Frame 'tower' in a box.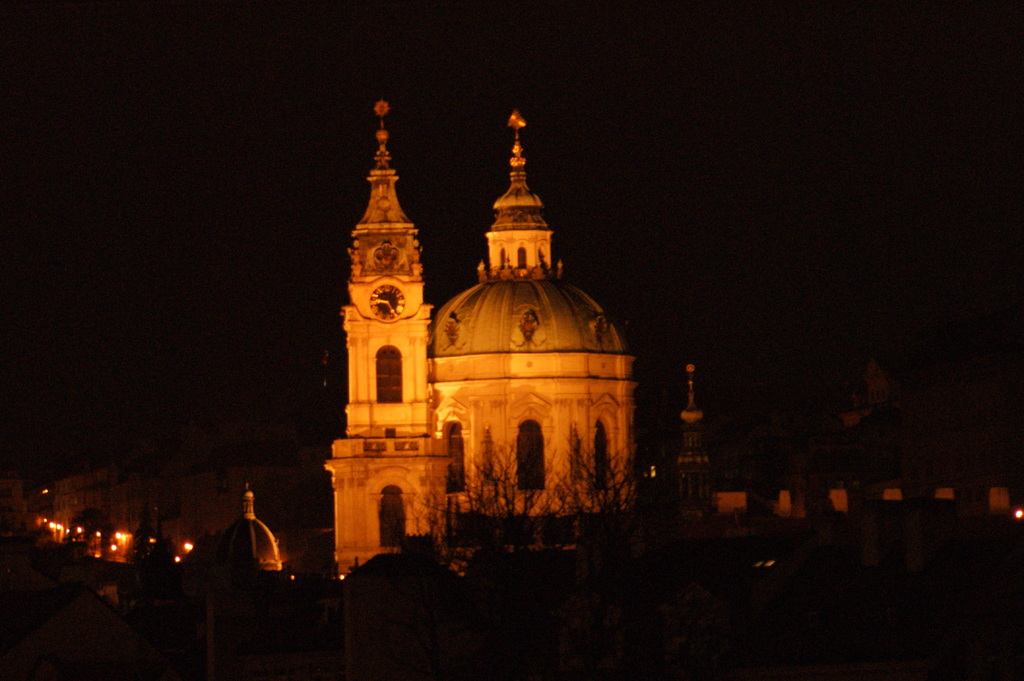
(left=250, top=87, right=685, bottom=591).
